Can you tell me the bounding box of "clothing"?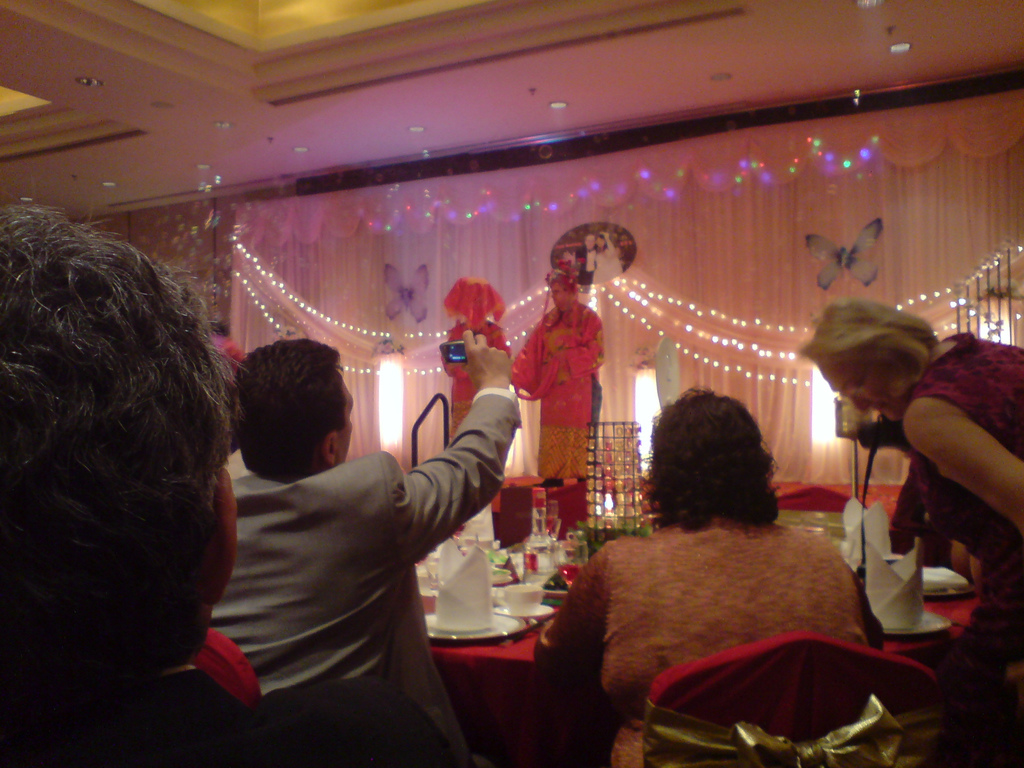
439, 321, 512, 436.
